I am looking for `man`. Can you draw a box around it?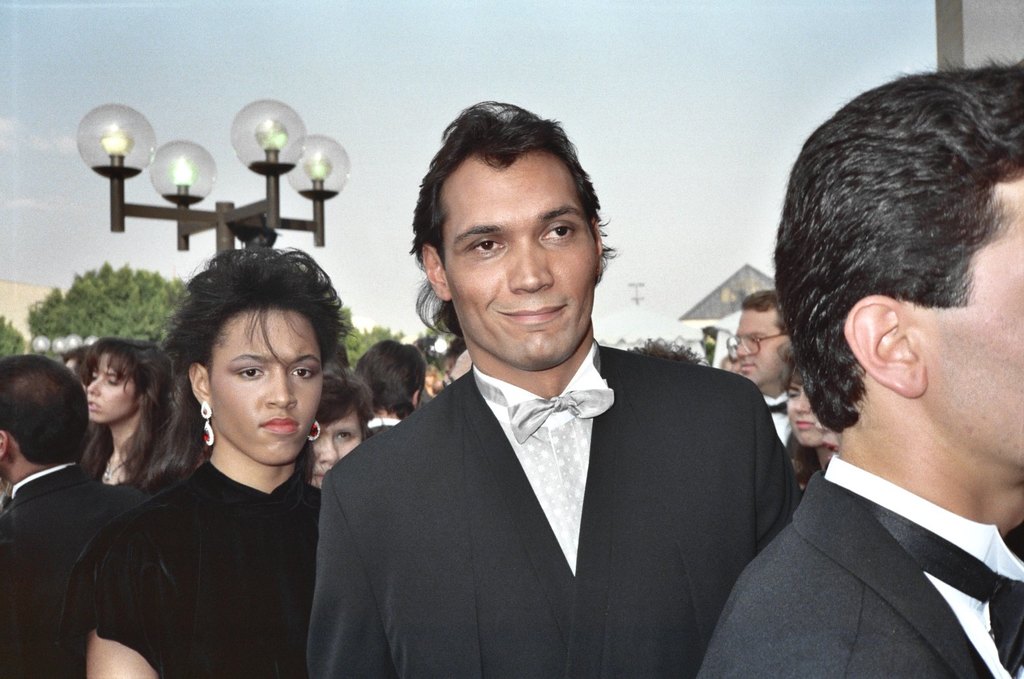
Sure, the bounding box is x1=0, y1=358, x2=152, y2=678.
